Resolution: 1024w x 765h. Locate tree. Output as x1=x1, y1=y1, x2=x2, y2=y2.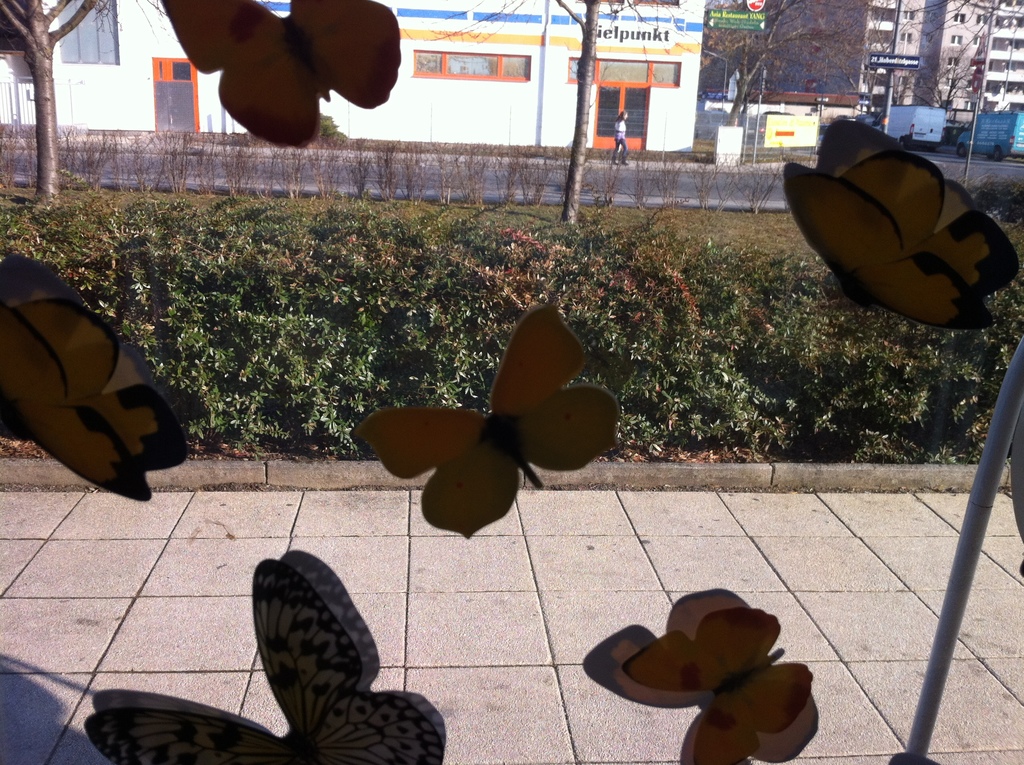
x1=547, y1=0, x2=671, y2=231.
